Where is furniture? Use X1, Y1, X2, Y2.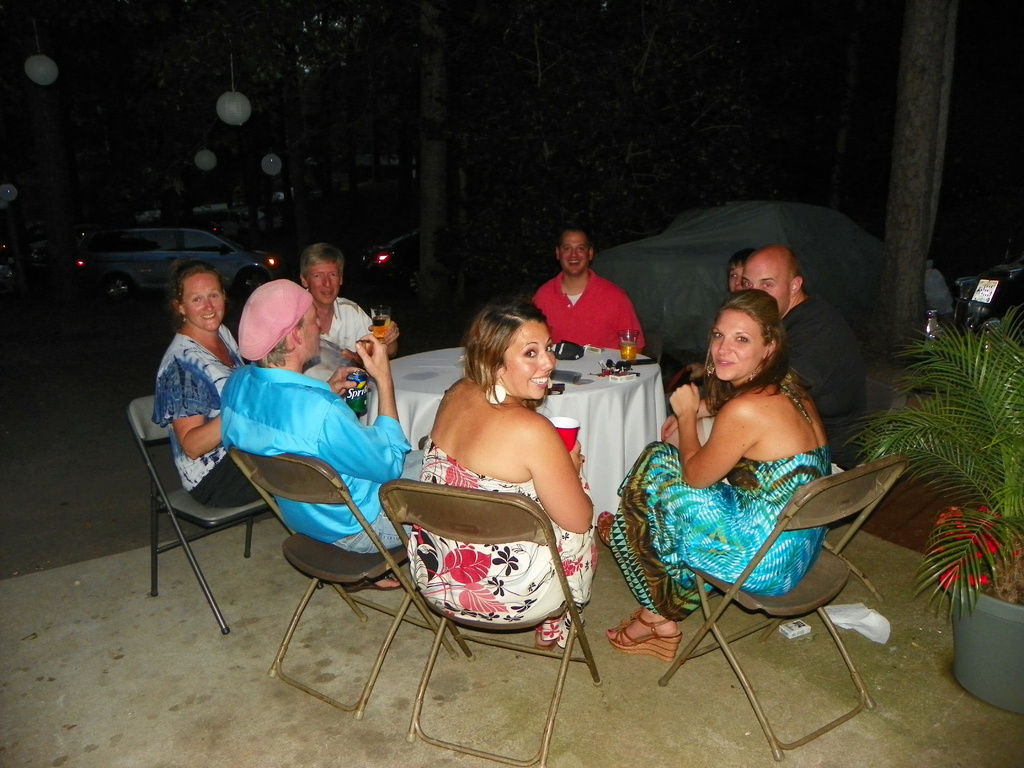
225, 449, 456, 720.
